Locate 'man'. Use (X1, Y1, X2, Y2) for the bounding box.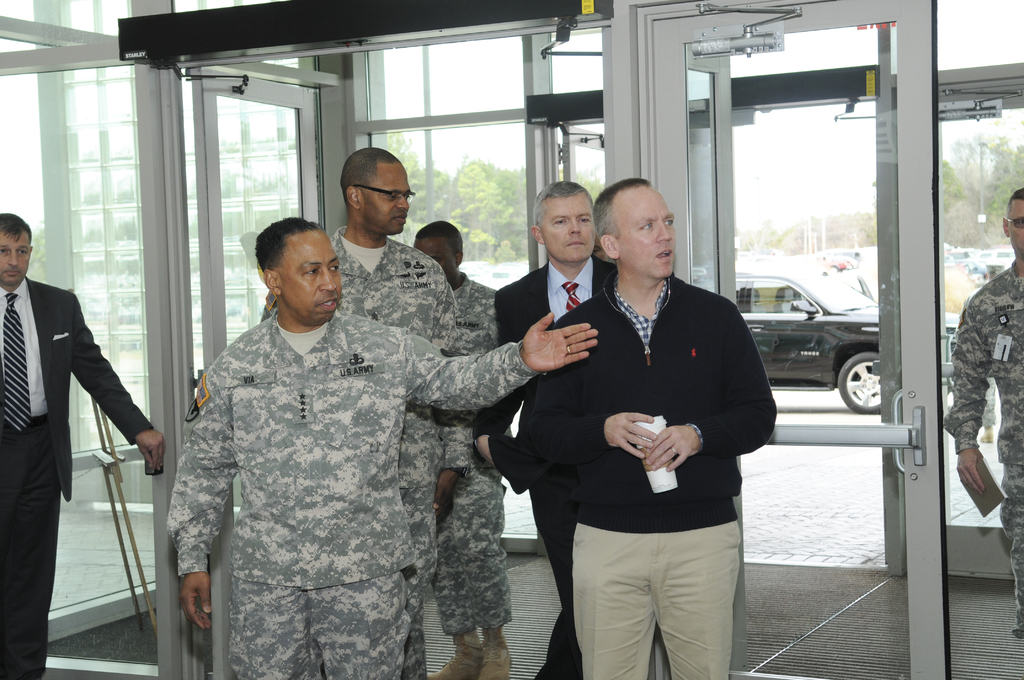
(0, 209, 168, 679).
